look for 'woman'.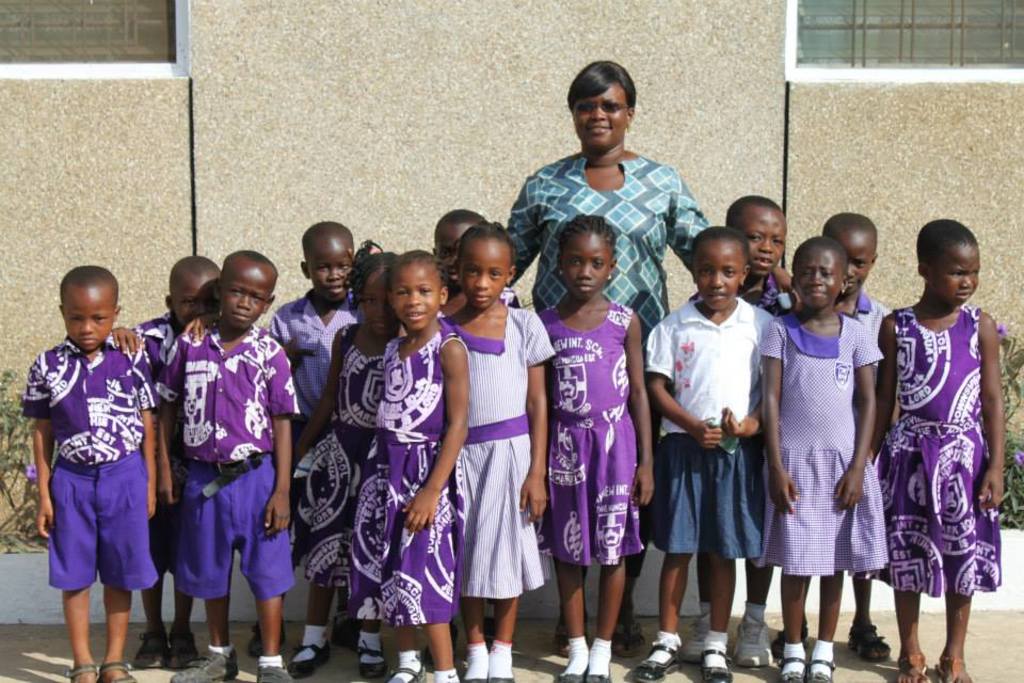
Found: 438:55:793:663.
